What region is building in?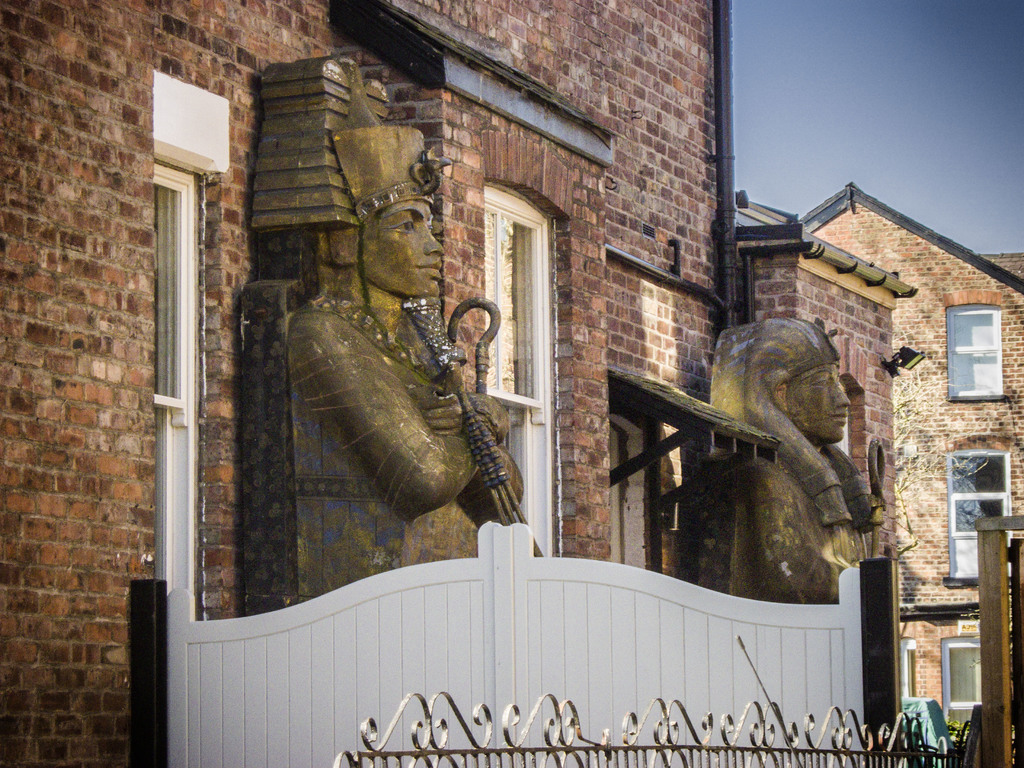
(0, 0, 918, 767).
